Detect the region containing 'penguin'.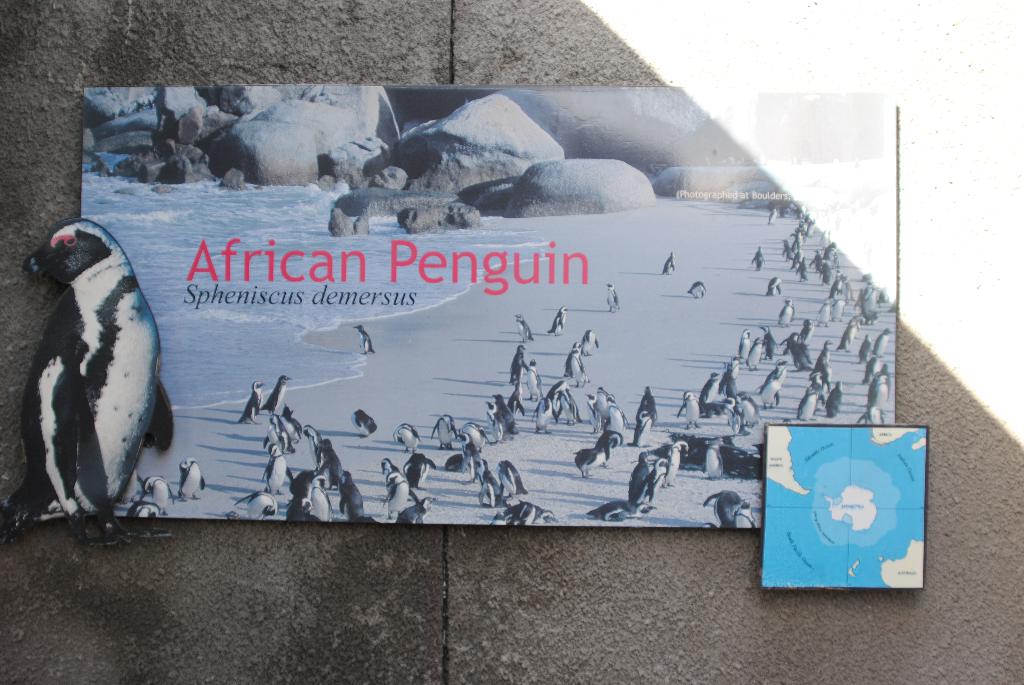
bbox=[584, 325, 598, 356].
